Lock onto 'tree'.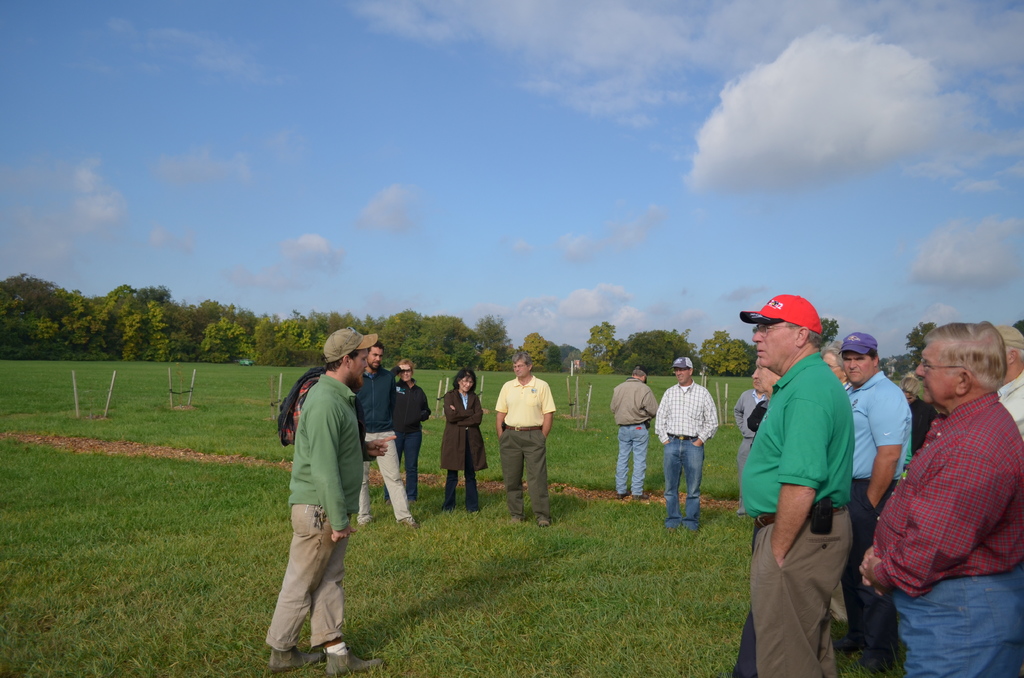
Locked: bbox=[338, 302, 472, 367].
